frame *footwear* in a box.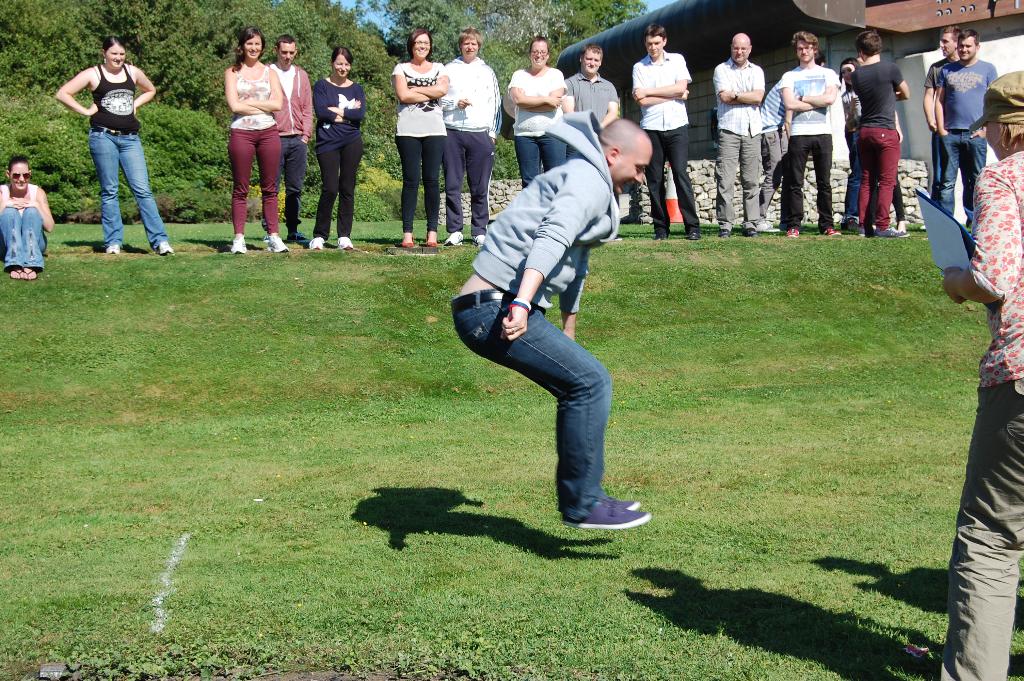
[446,231,465,247].
